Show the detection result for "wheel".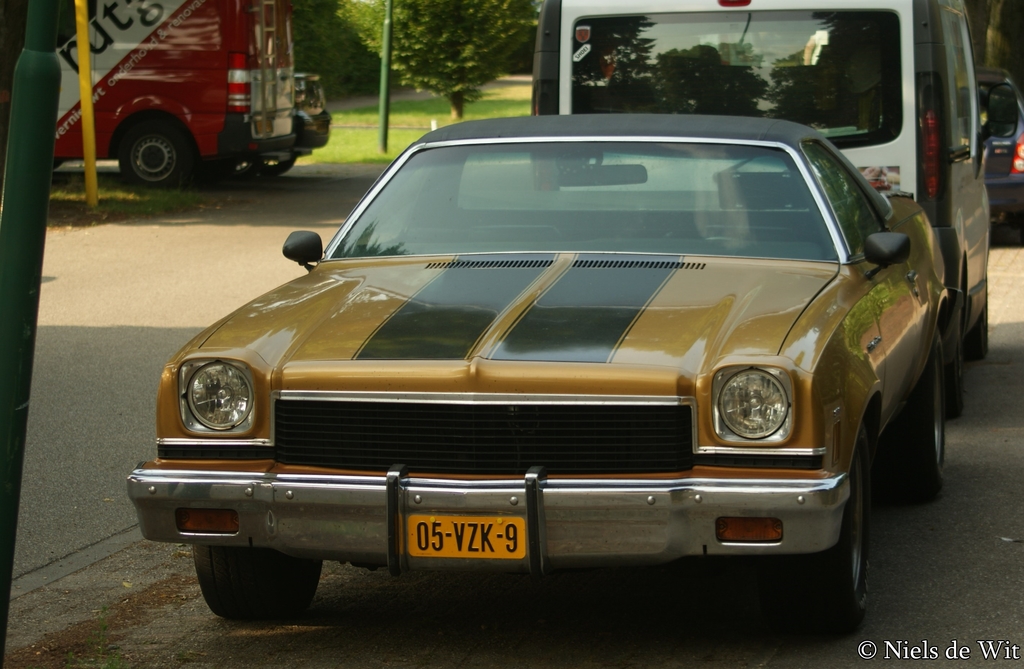
<region>182, 127, 259, 179</region>.
